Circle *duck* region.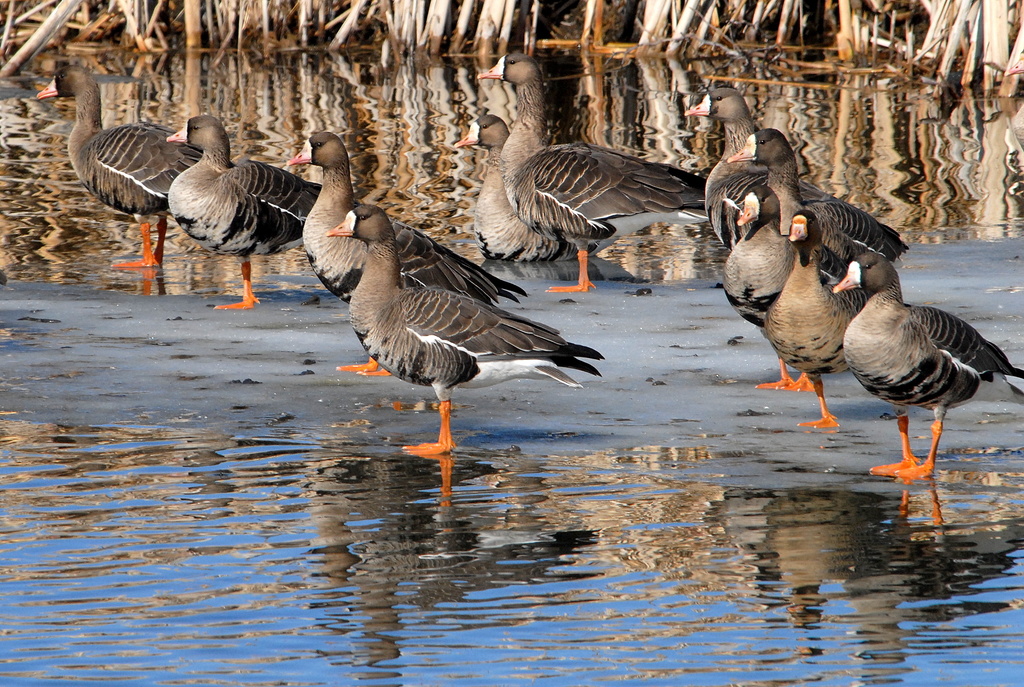
Region: BBox(320, 206, 601, 469).
